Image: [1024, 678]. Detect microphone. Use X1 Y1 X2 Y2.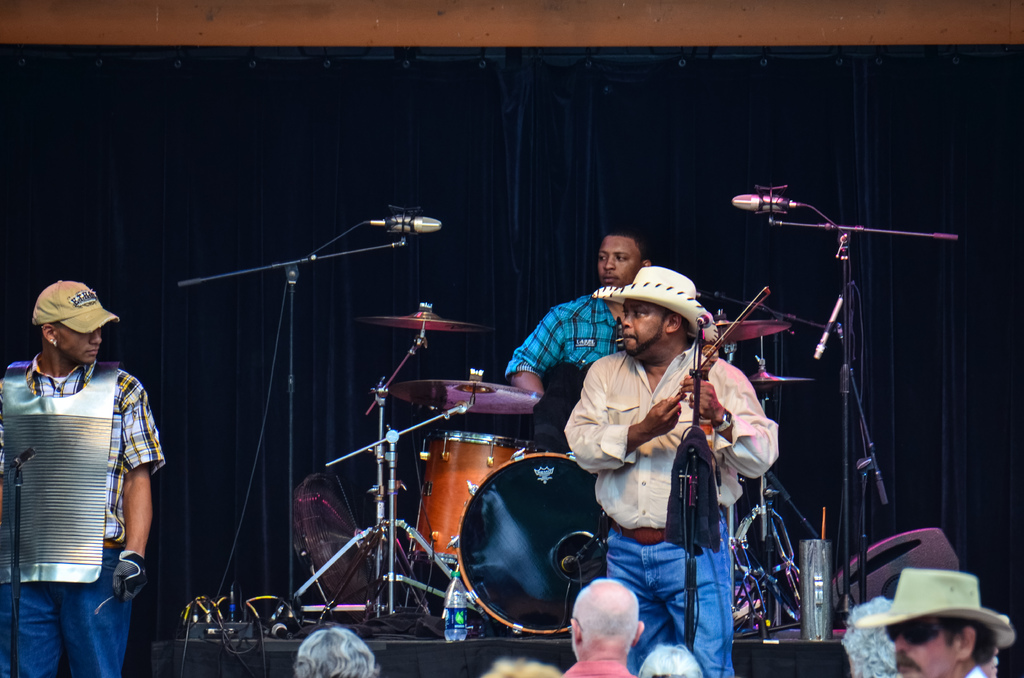
814 297 843 359.
